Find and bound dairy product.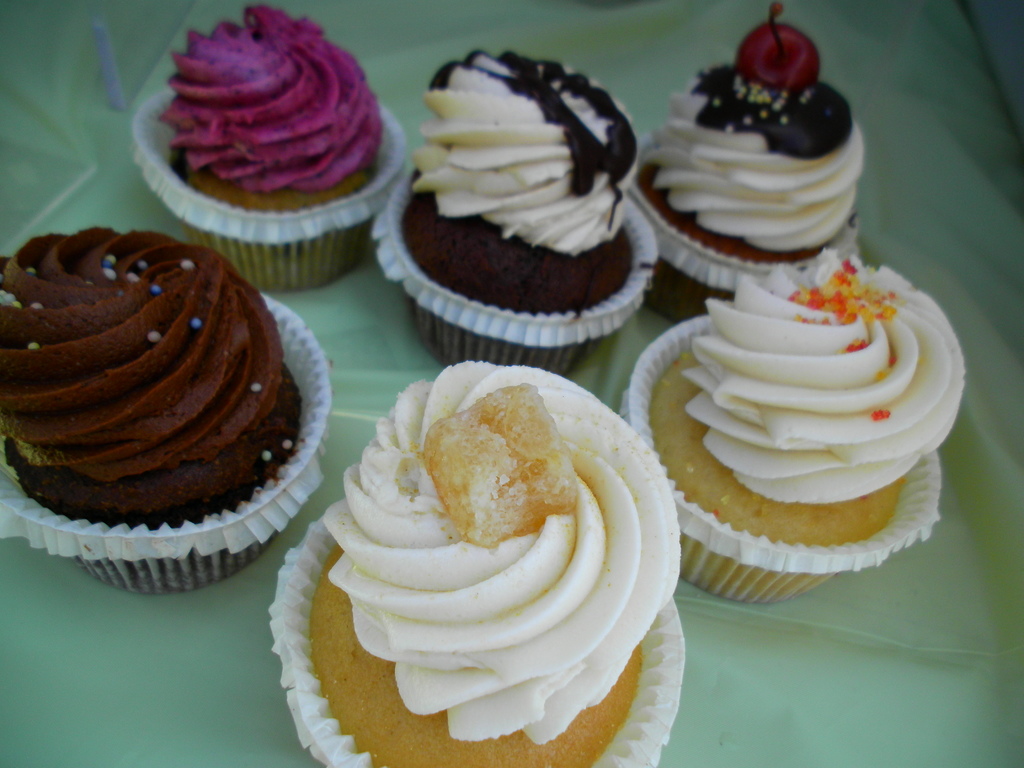
Bound: [150,6,367,205].
